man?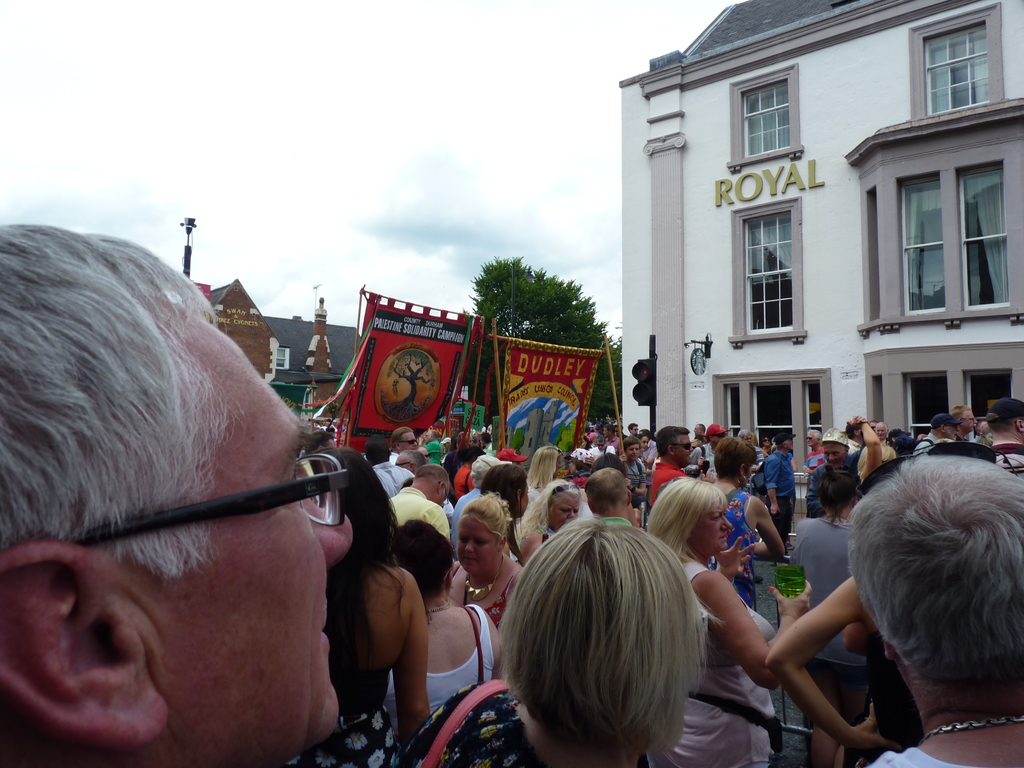
box(915, 414, 964, 452)
